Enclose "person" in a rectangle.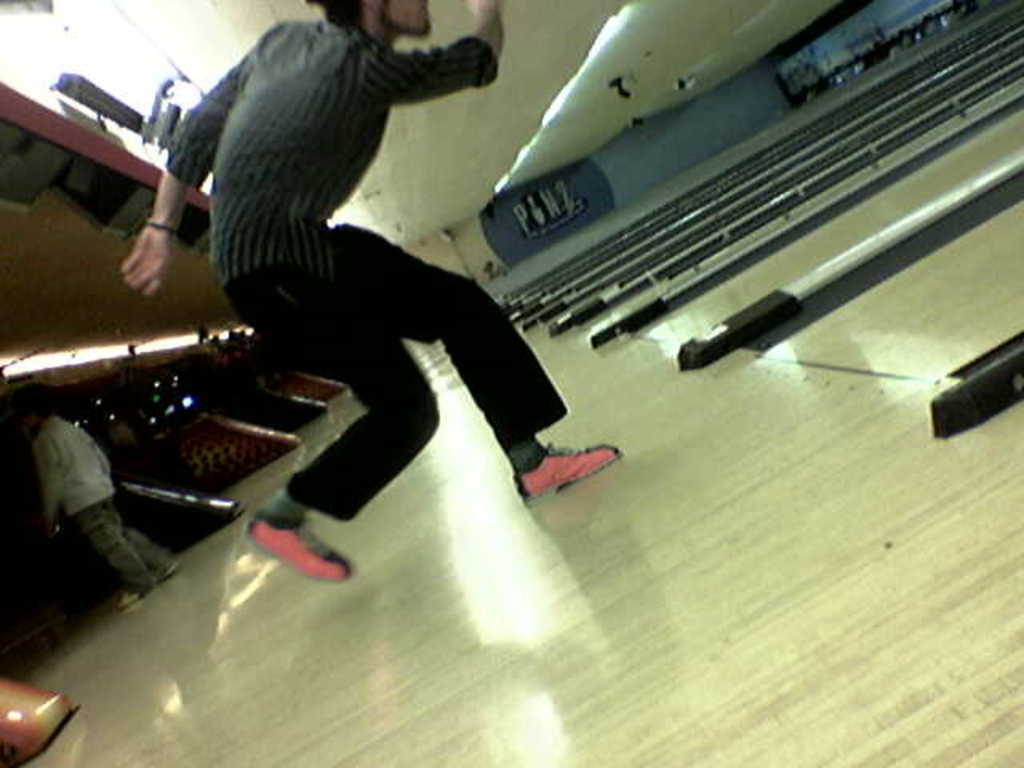
pyautogui.locateOnScreen(128, 0, 568, 630).
